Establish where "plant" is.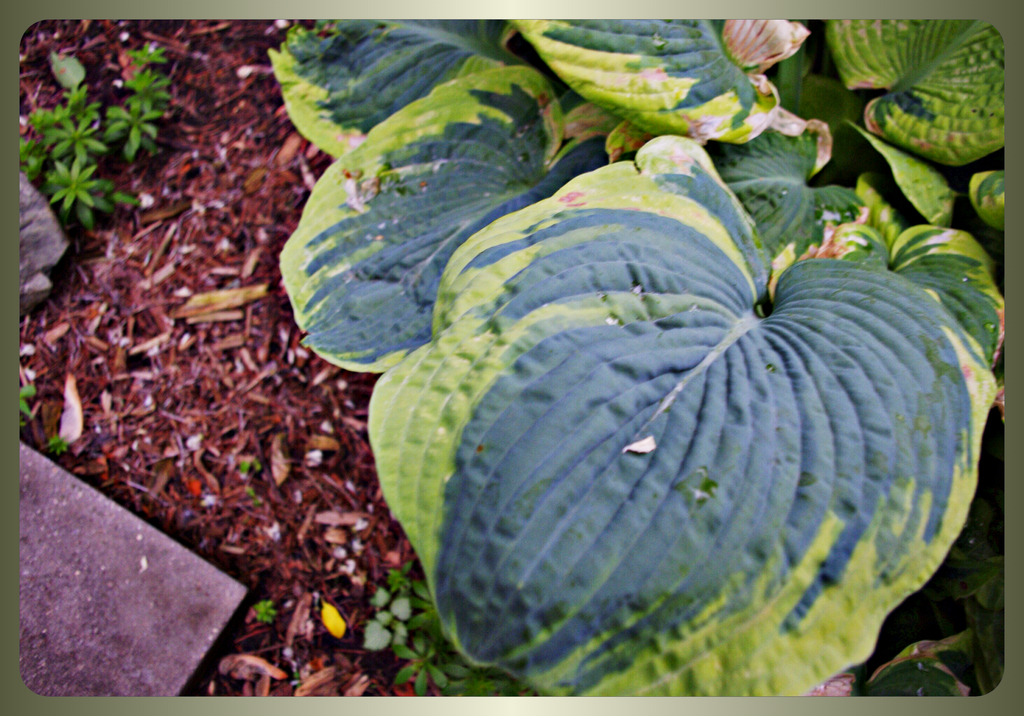
Established at crop(19, 378, 38, 423).
